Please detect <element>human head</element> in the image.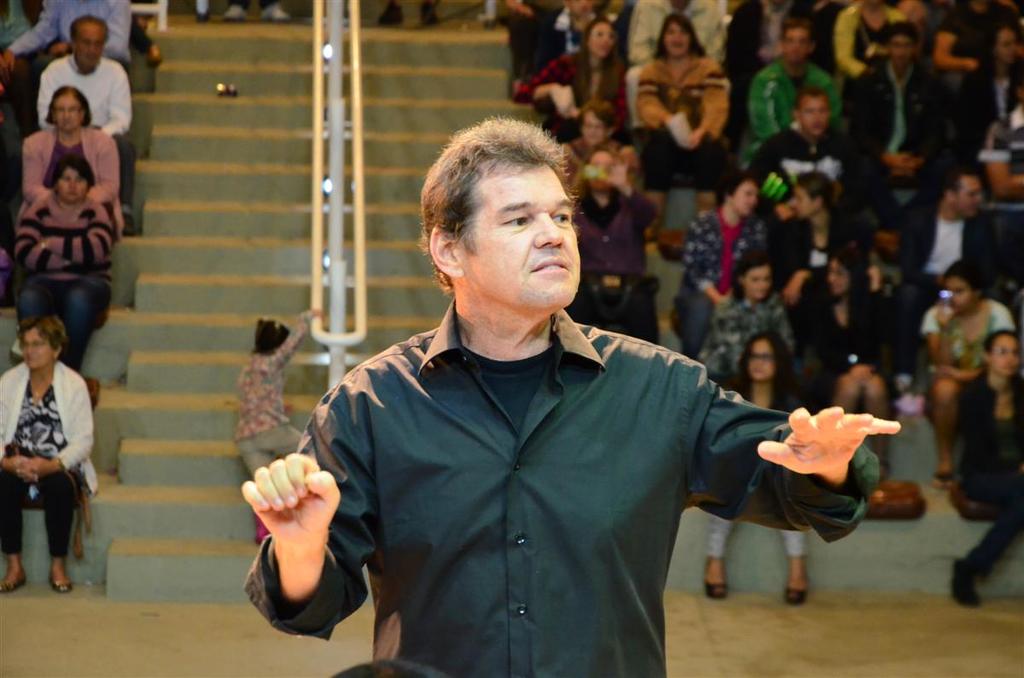
17, 317, 71, 375.
